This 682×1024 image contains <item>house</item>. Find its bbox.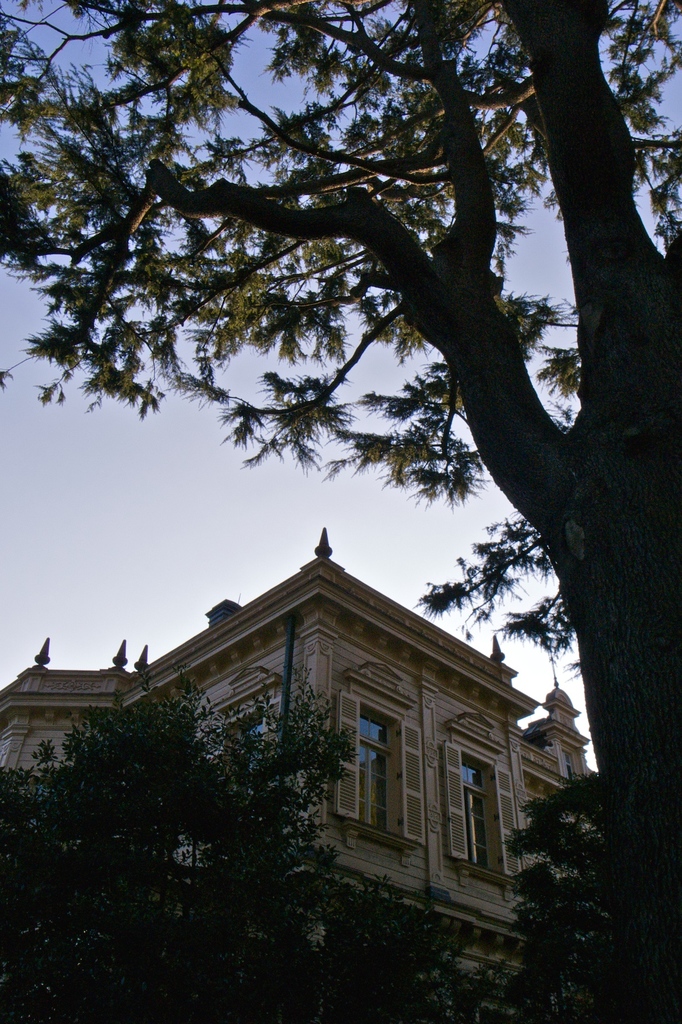
[0, 519, 617, 1023].
